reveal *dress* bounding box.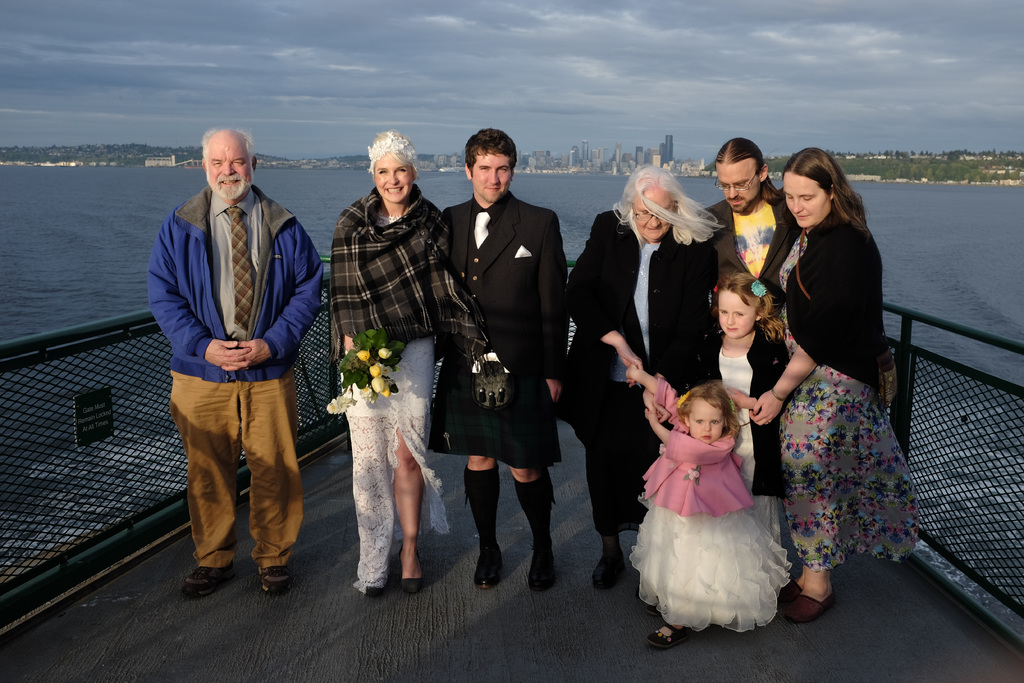
Revealed: 321, 180, 458, 593.
